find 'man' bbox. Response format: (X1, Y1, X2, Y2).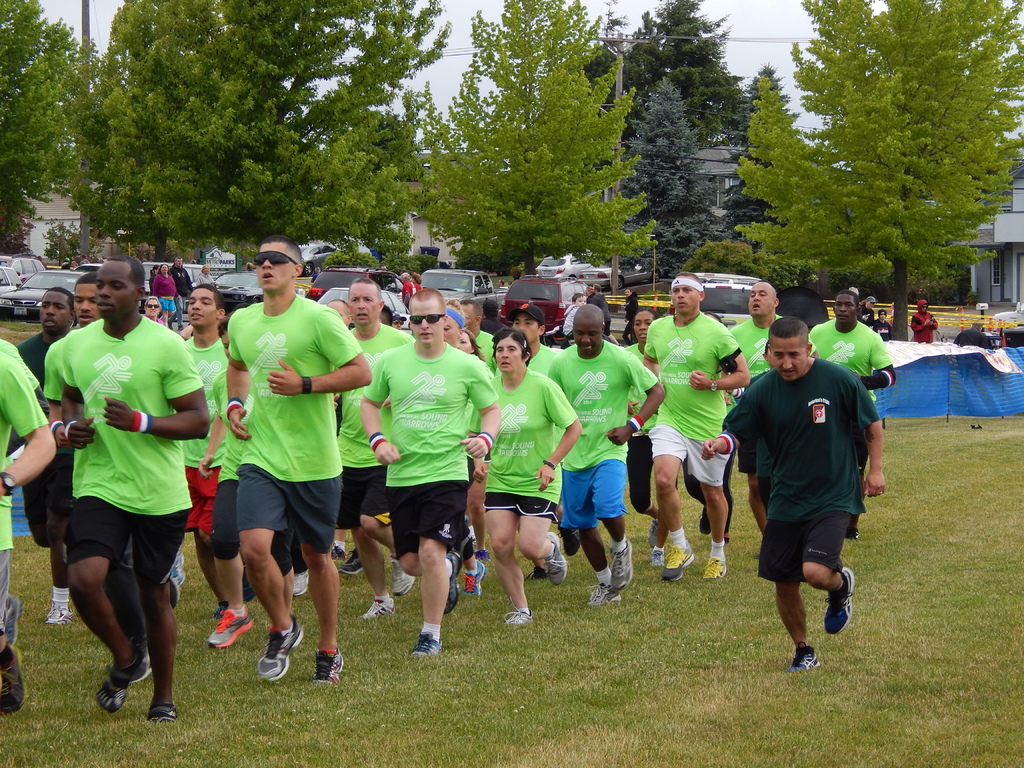
(542, 301, 670, 605).
